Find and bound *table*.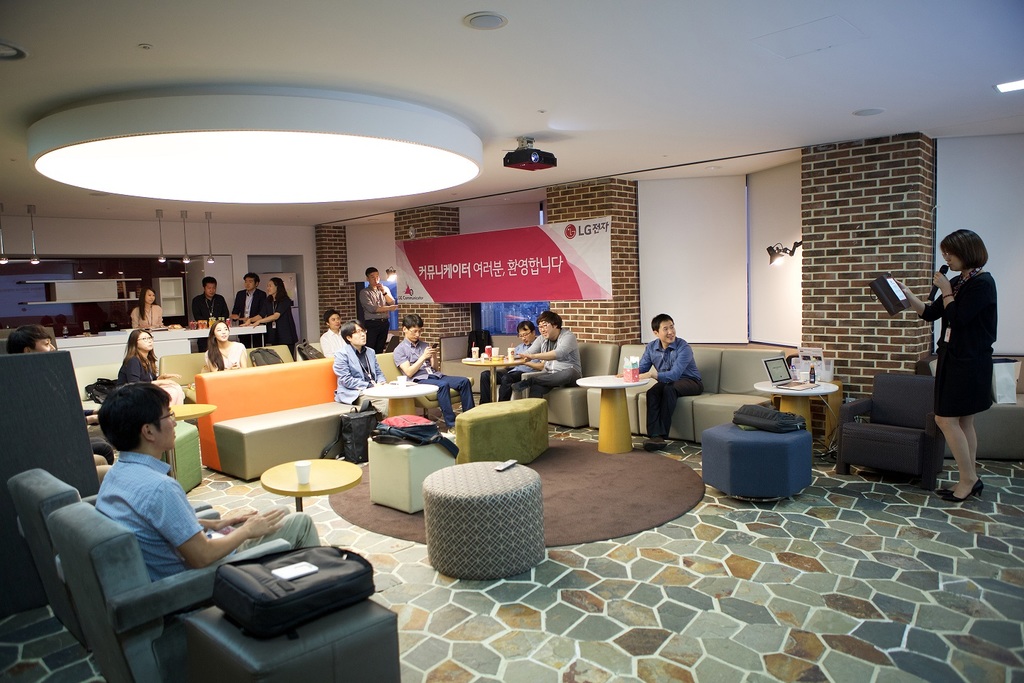
Bound: box(464, 349, 531, 401).
